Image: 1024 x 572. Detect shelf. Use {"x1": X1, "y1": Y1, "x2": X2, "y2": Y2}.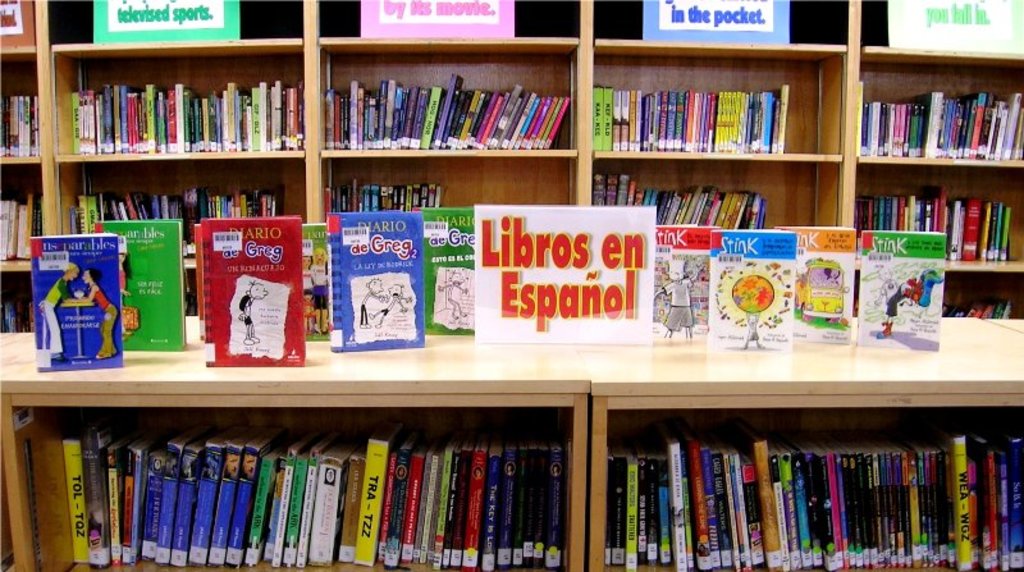
{"x1": 46, "y1": 44, "x2": 308, "y2": 169}.
